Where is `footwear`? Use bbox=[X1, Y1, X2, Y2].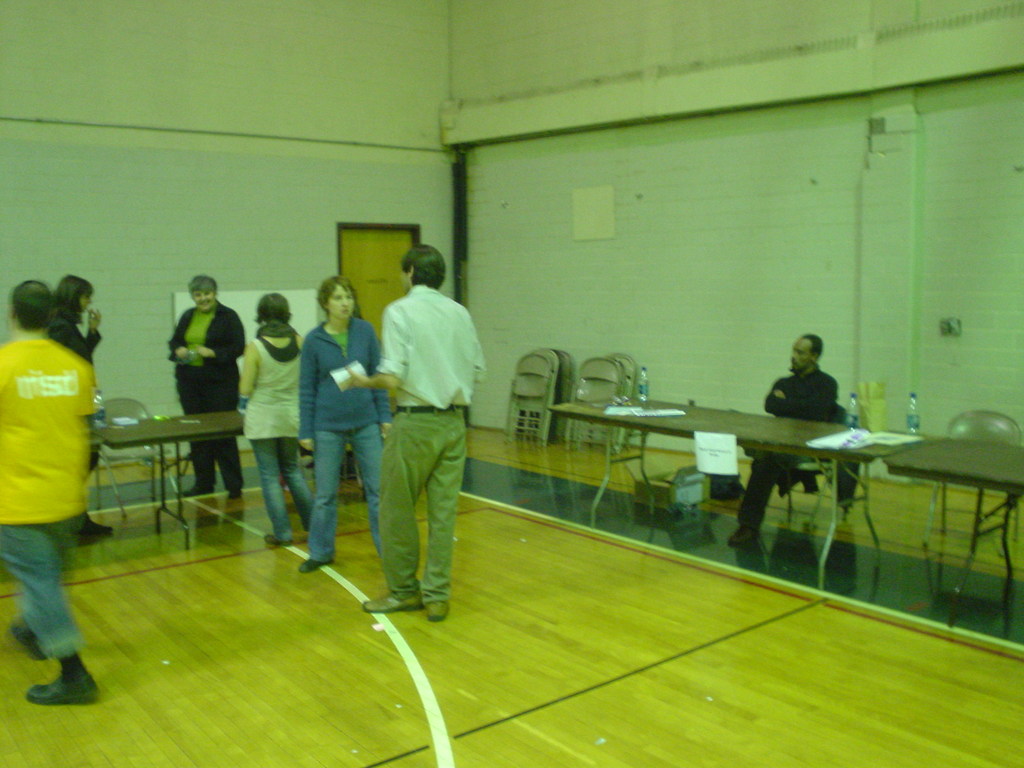
bbox=[300, 555, 337, 575].
